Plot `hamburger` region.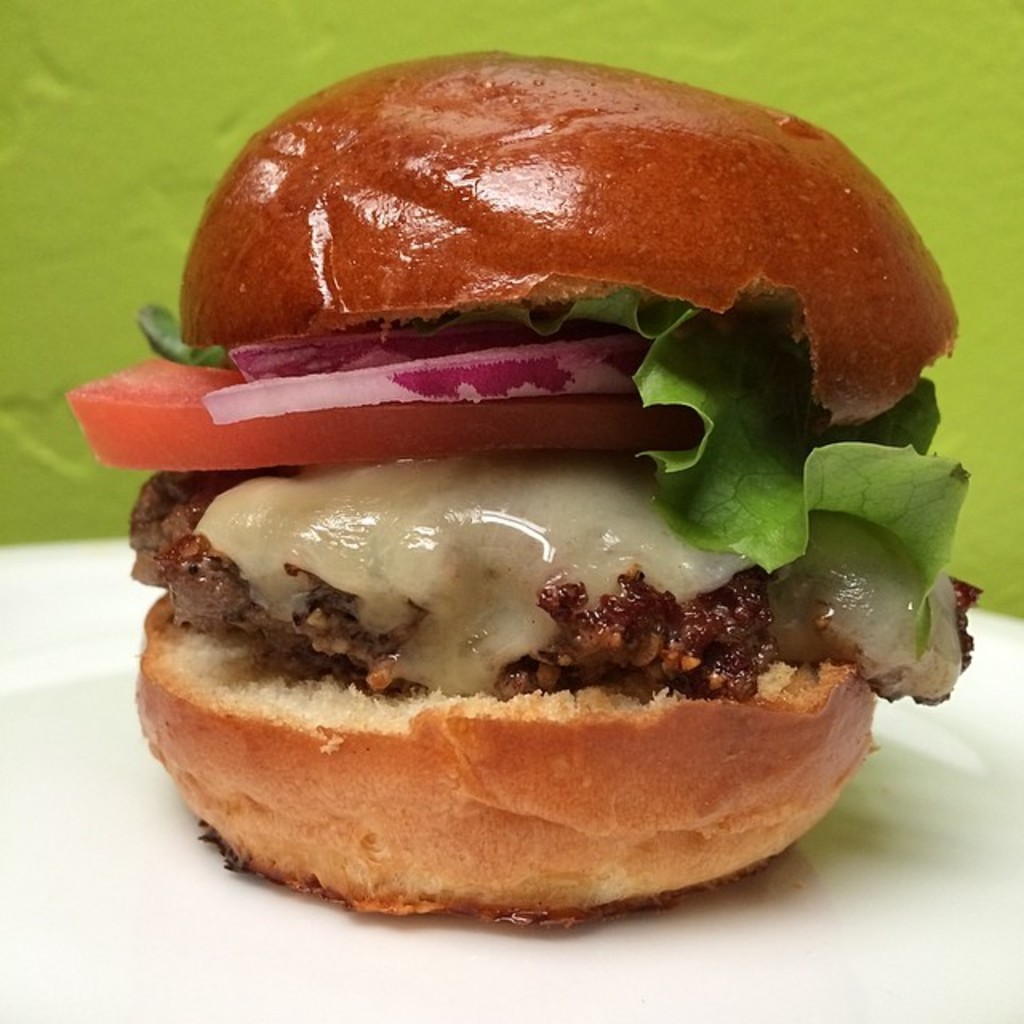
Plotted at rect(67, 54, 981, 915).
